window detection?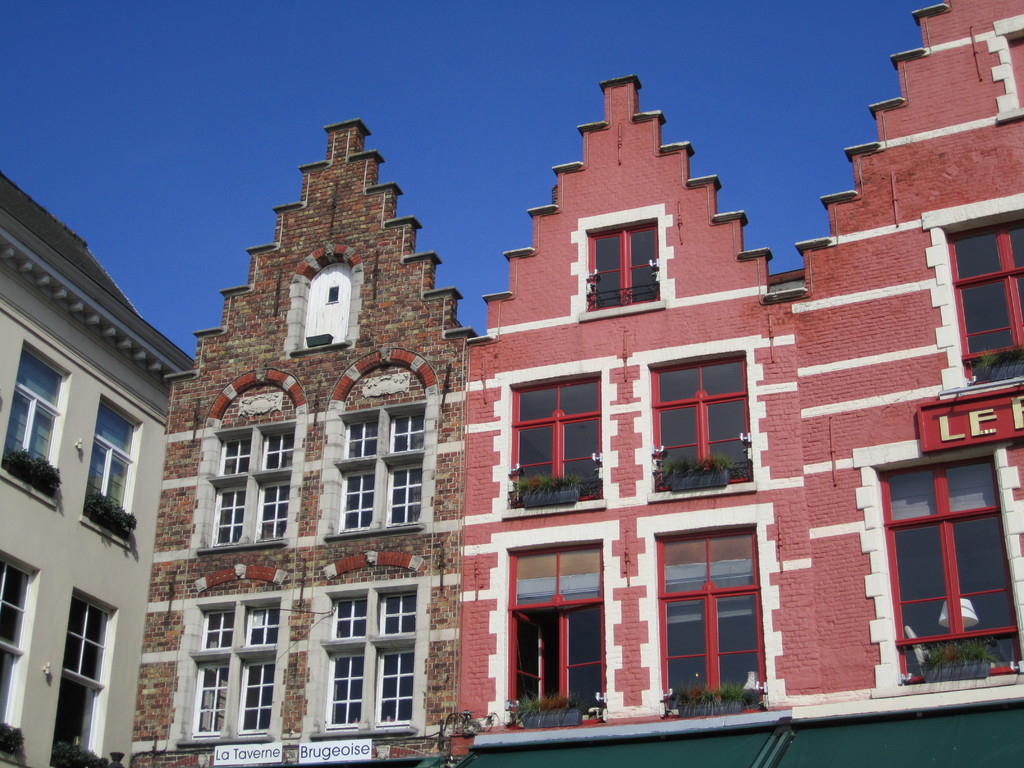
(left=0, top=541, right=42, bottom=767)
